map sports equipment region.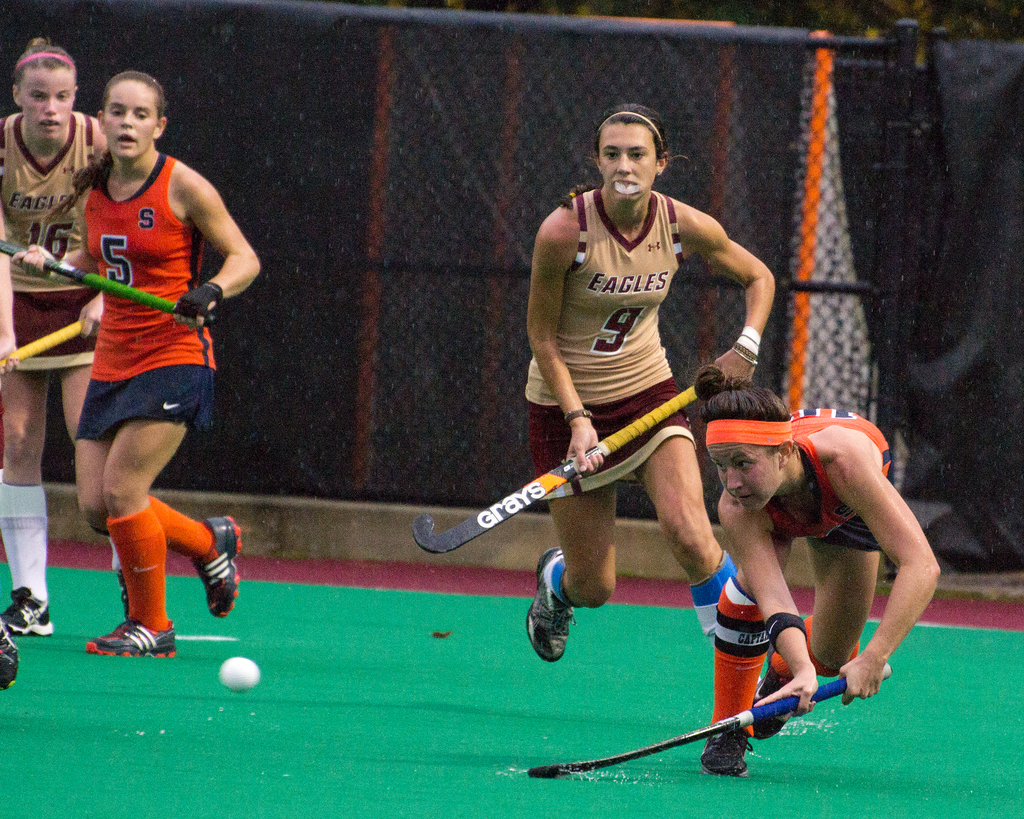
Mapped to Rect(0, 619, 24, 691).
